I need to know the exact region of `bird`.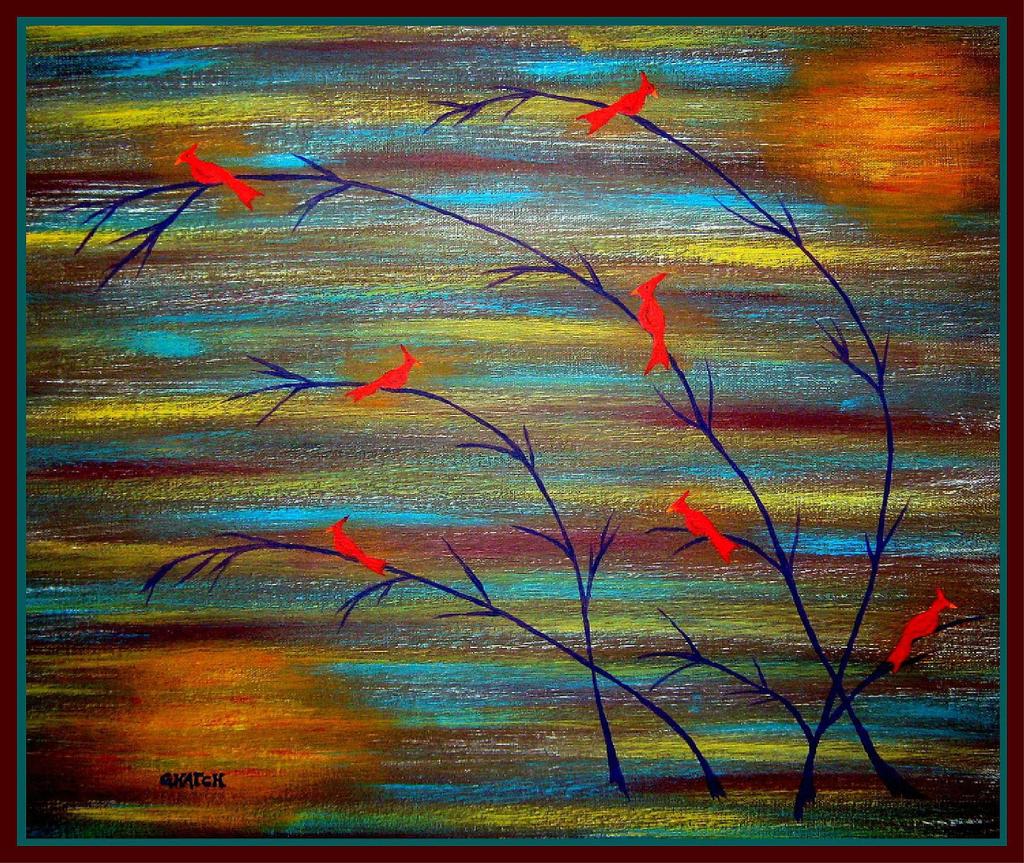
Region: l=872, t=589, r=956, b=682.
